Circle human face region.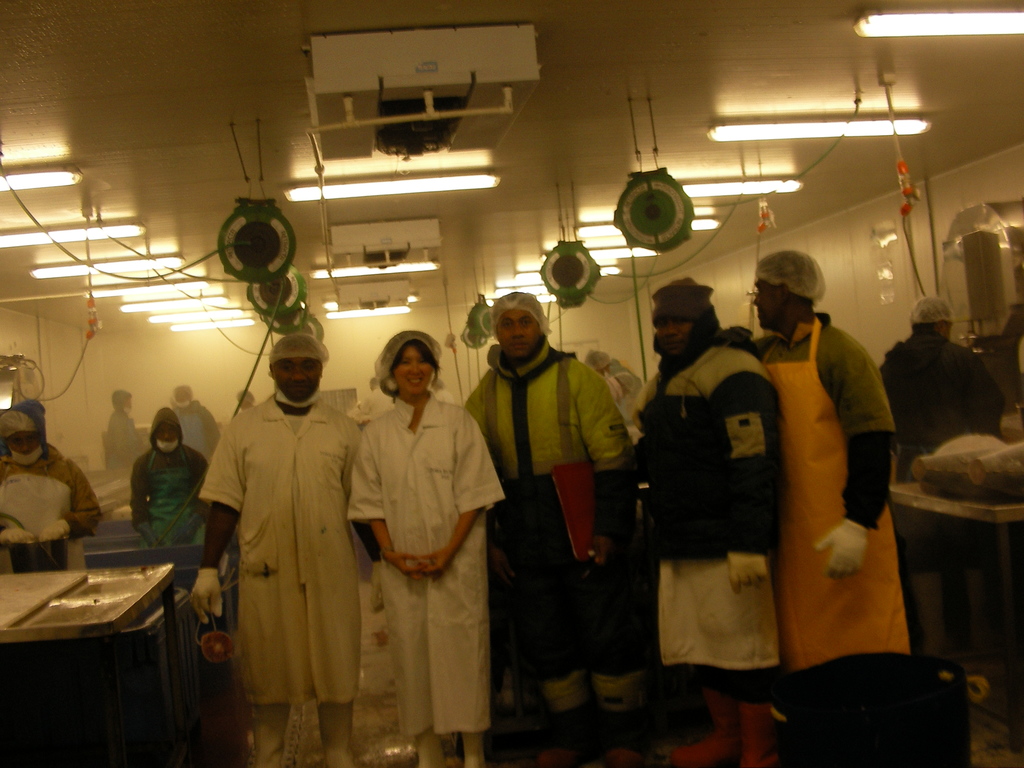
Region: 749/274/781/333.
